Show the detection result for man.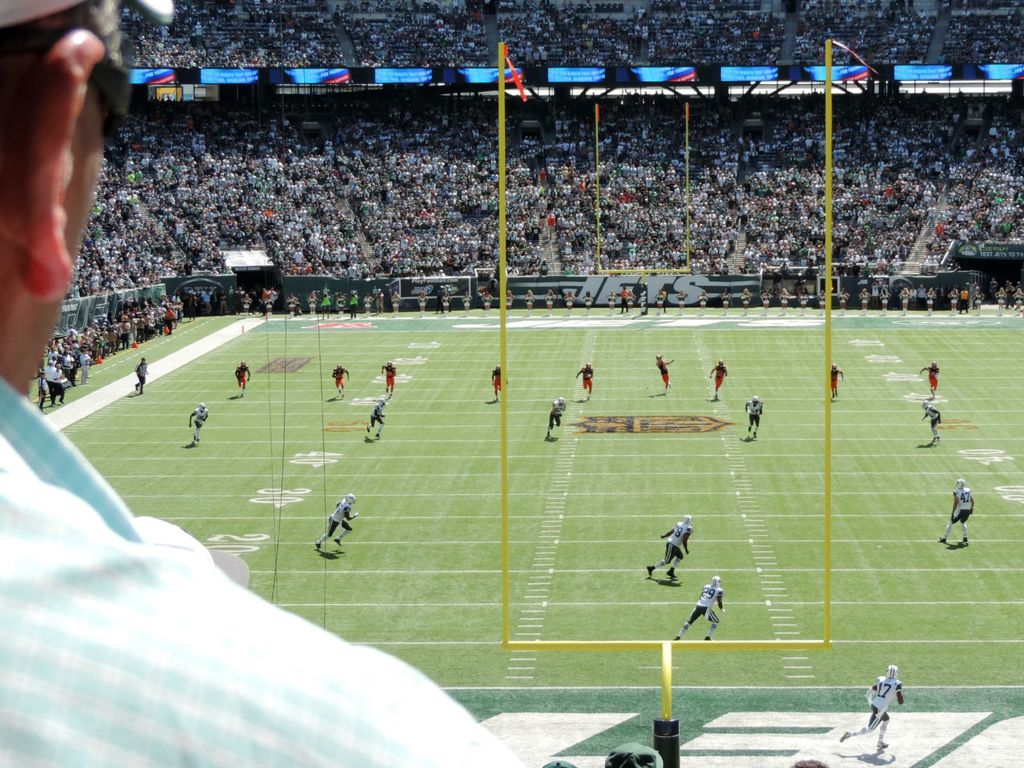
x1=620, y1=286, x2=628, y2=314.
